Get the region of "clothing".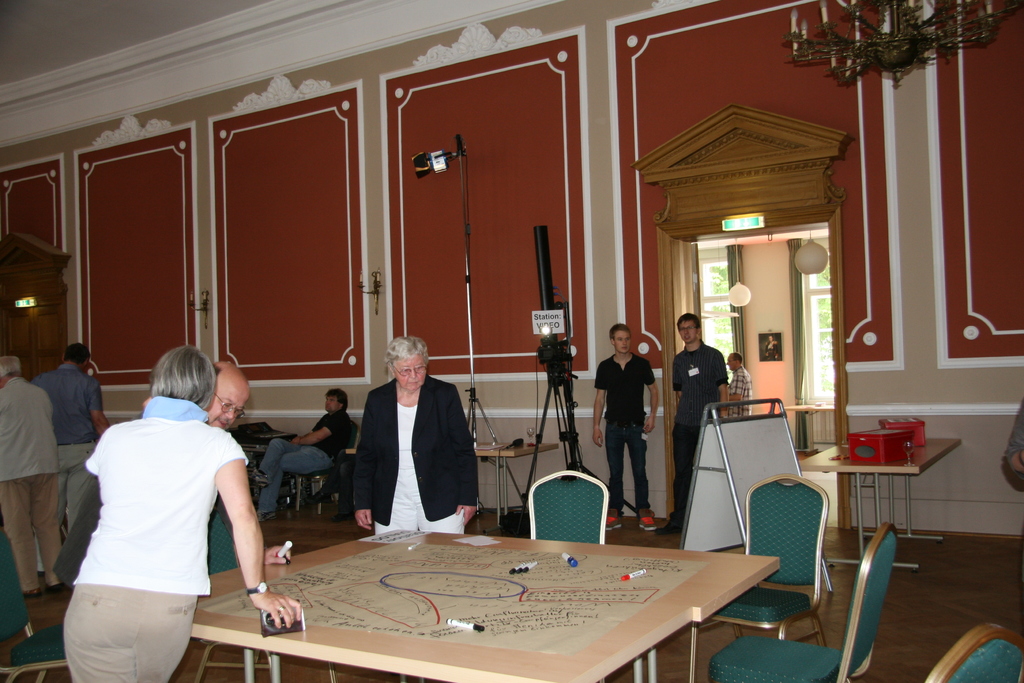
locate(29, 366, 107, 537).
